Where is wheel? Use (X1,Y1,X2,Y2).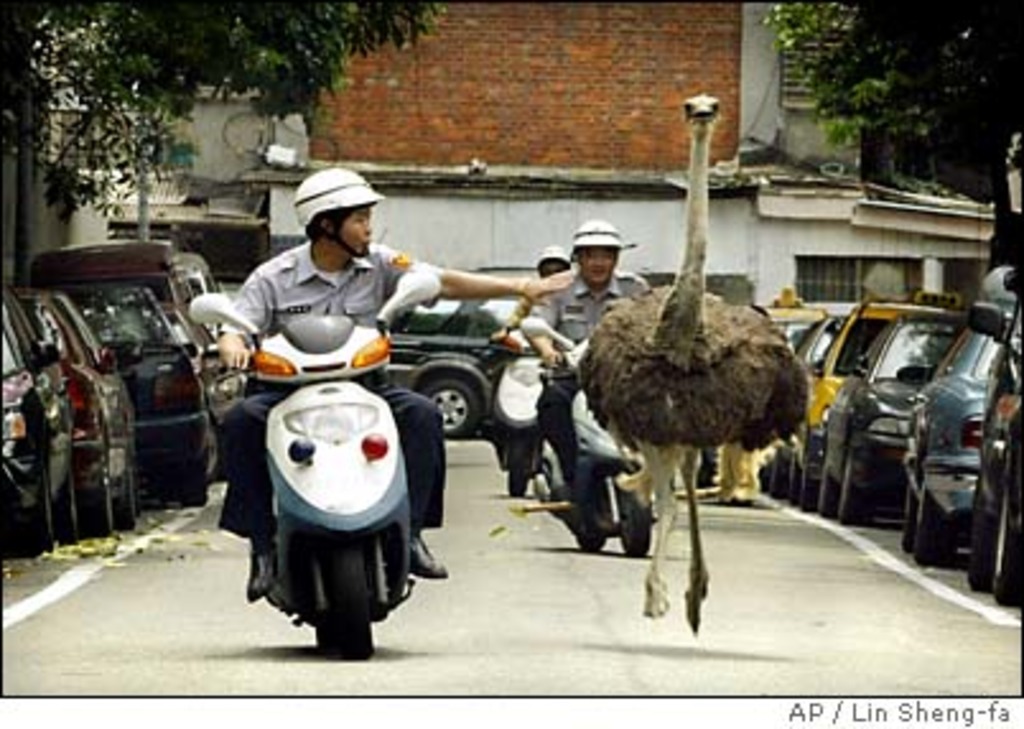
(841,451,861,530).
